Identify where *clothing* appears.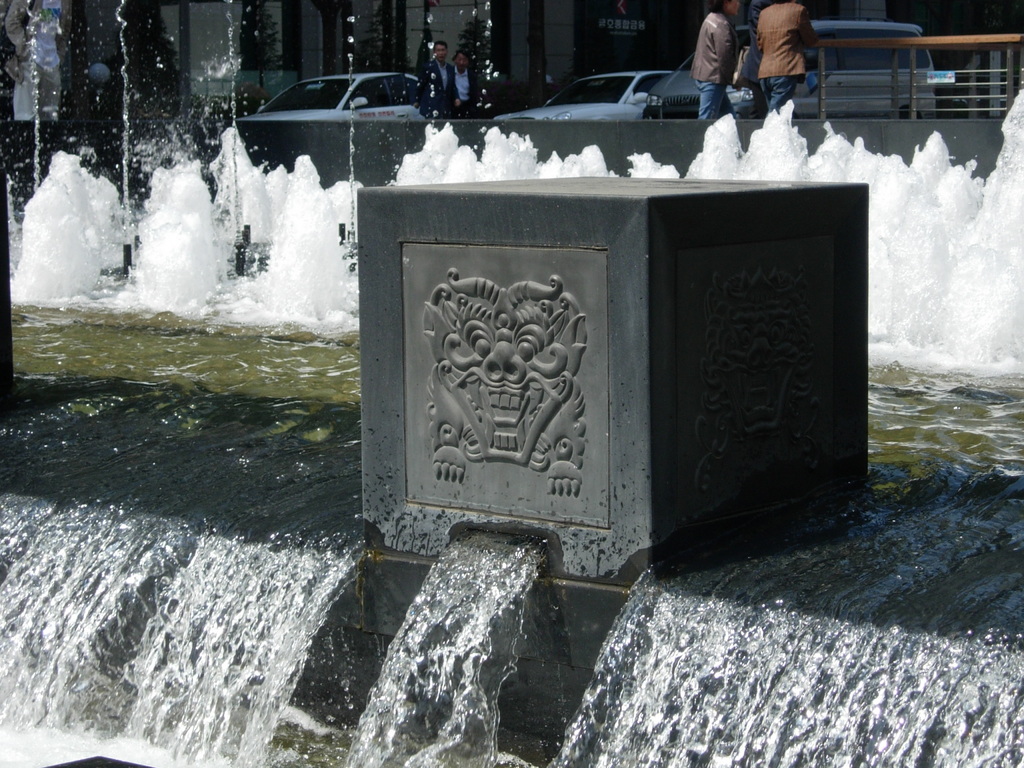
Appears at 763, 7, 834, 106.
